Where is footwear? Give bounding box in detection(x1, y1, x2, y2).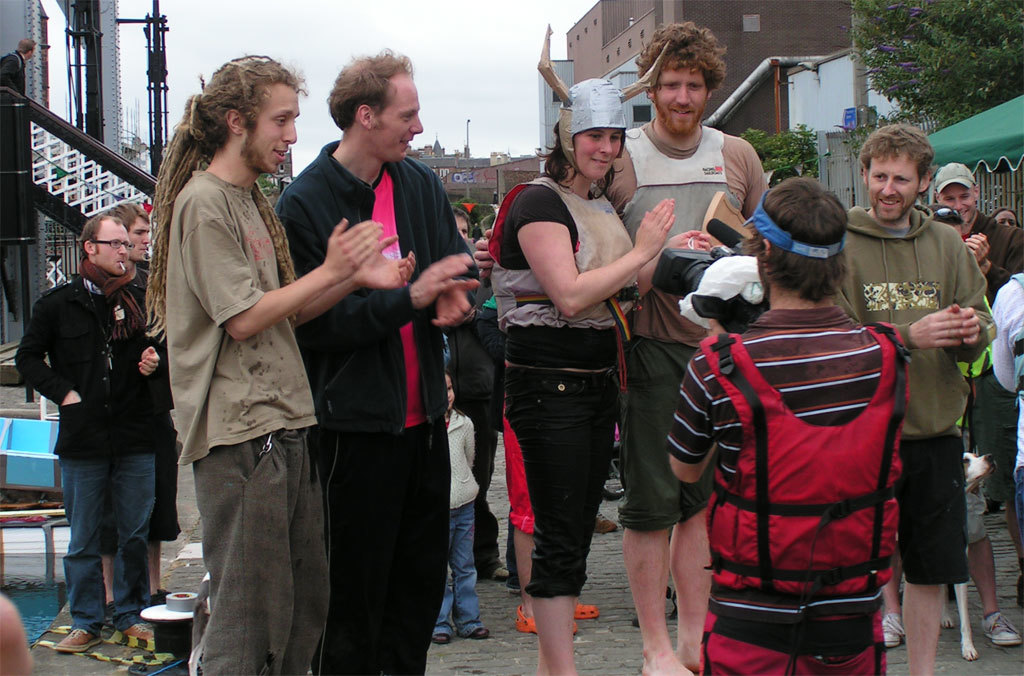
detection(414, 626, 456, 646).
